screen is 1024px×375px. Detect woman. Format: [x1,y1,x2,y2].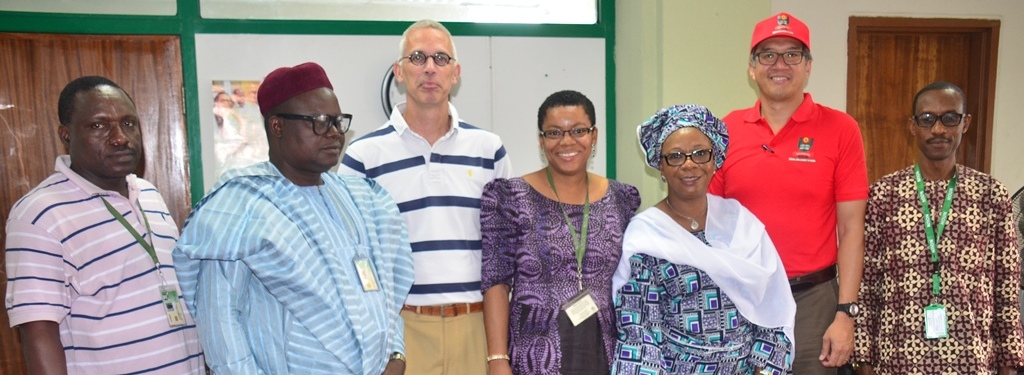
[606,102,802,374].
